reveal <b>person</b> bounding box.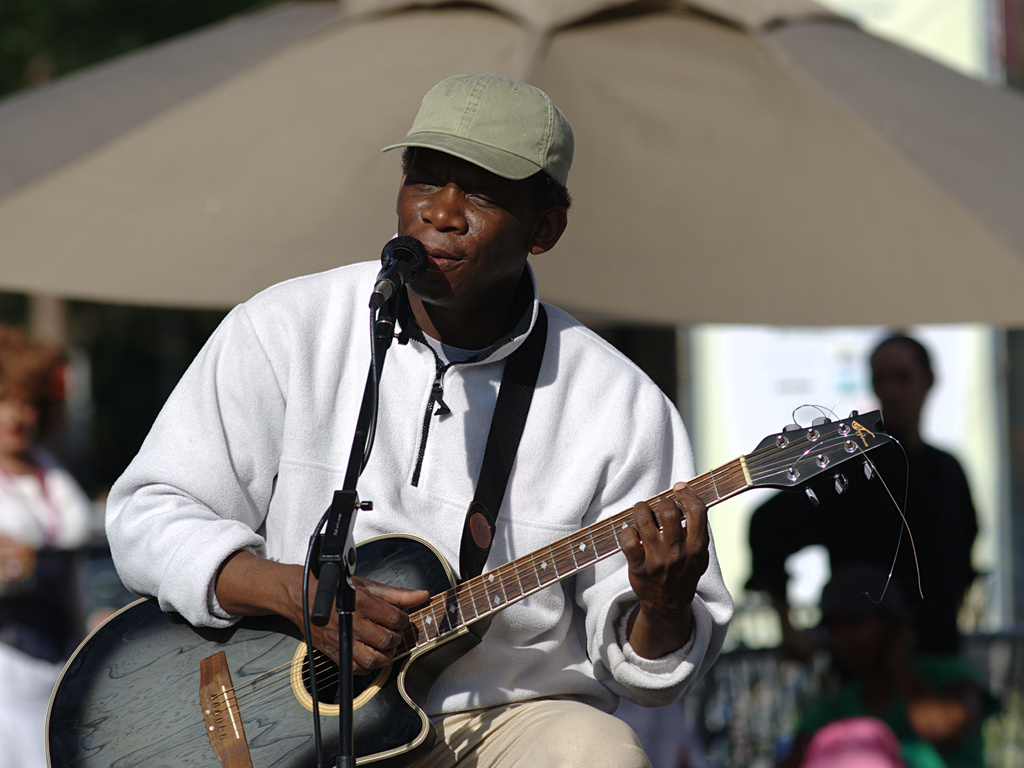
Revealed: pyautogui.locateOnScreen(0, 320, 95, 767).
